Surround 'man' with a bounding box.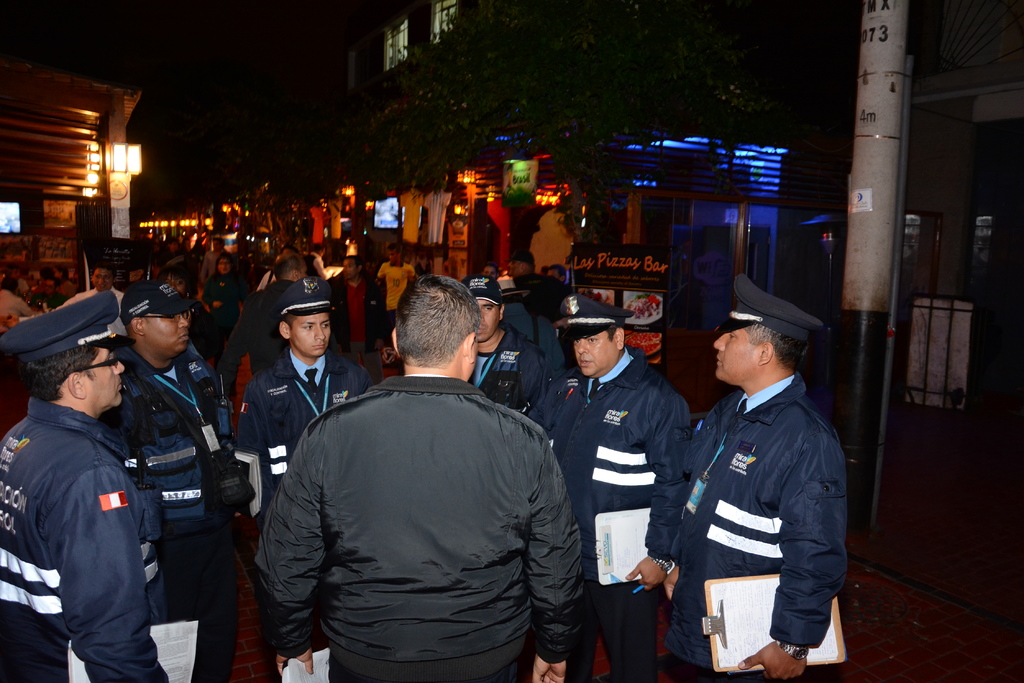
detection(54, 264, 127, 336).
